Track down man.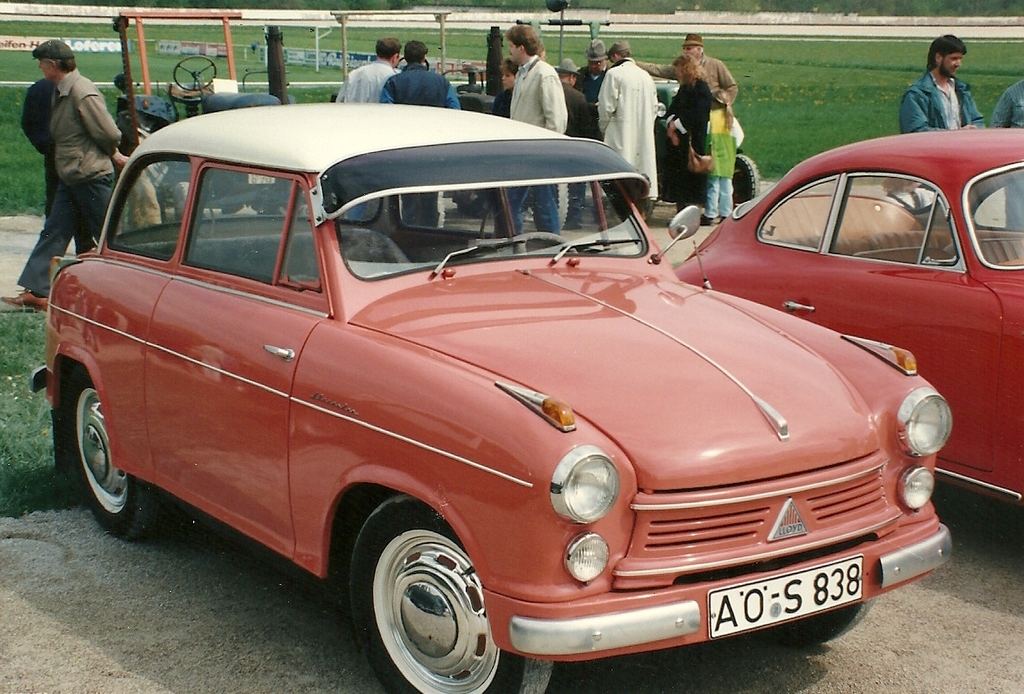
Tracked to bbox=(16, 24, 121, 276).
